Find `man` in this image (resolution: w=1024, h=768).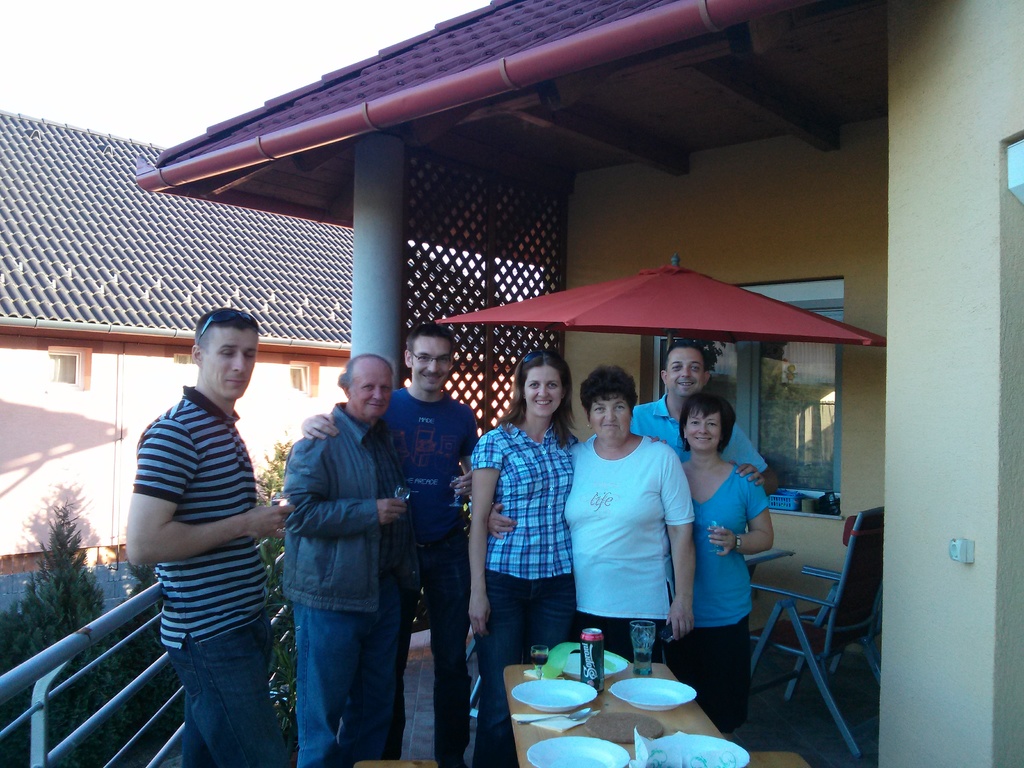
[631,337,771,490].
